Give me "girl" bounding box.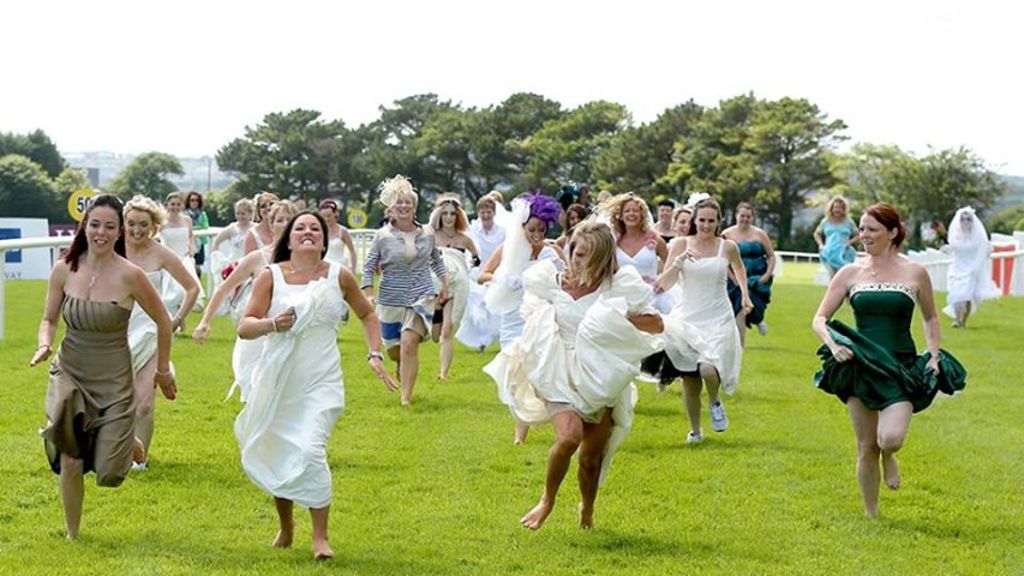
x1=653, y1=191, x2=749, y2=444.
